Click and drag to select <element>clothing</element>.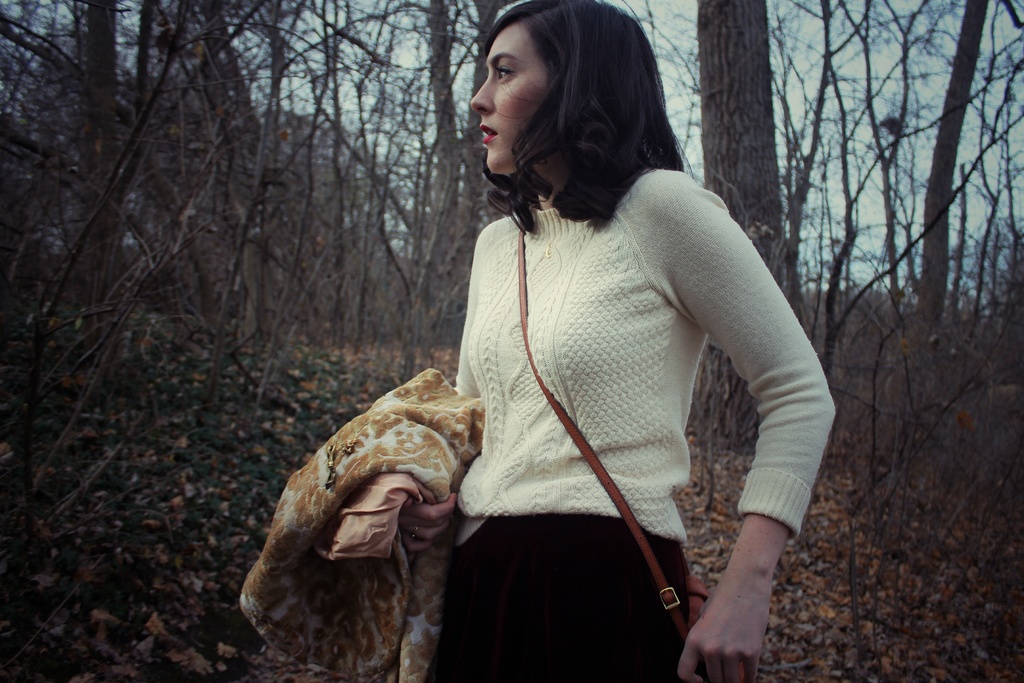
Selection: BBox(440, 163, 844, 682).
